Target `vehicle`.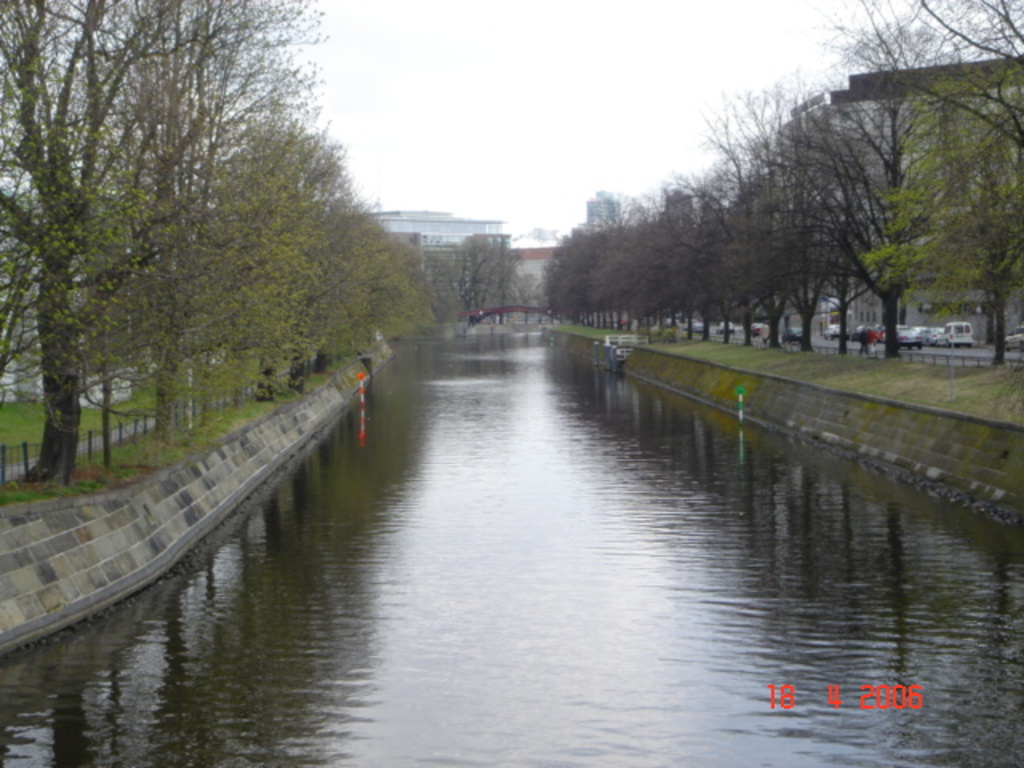
Target region: region(678, 318, 707, 331).
